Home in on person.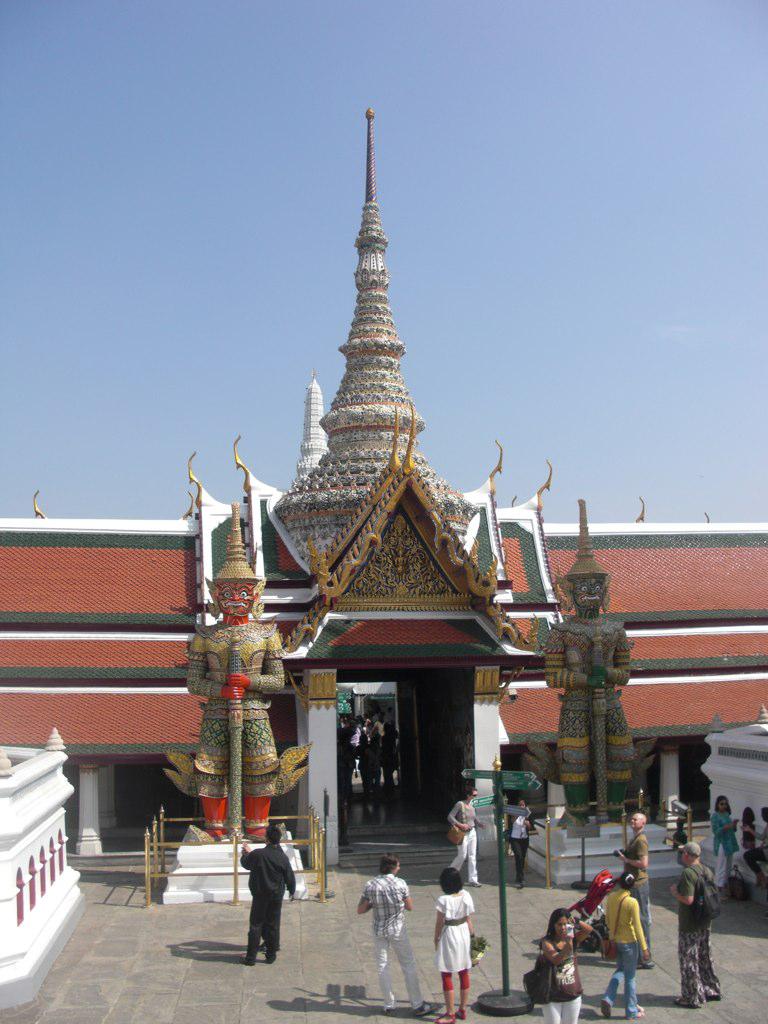
Homed in at [left=185, top=516, right=288, bottom=840].
